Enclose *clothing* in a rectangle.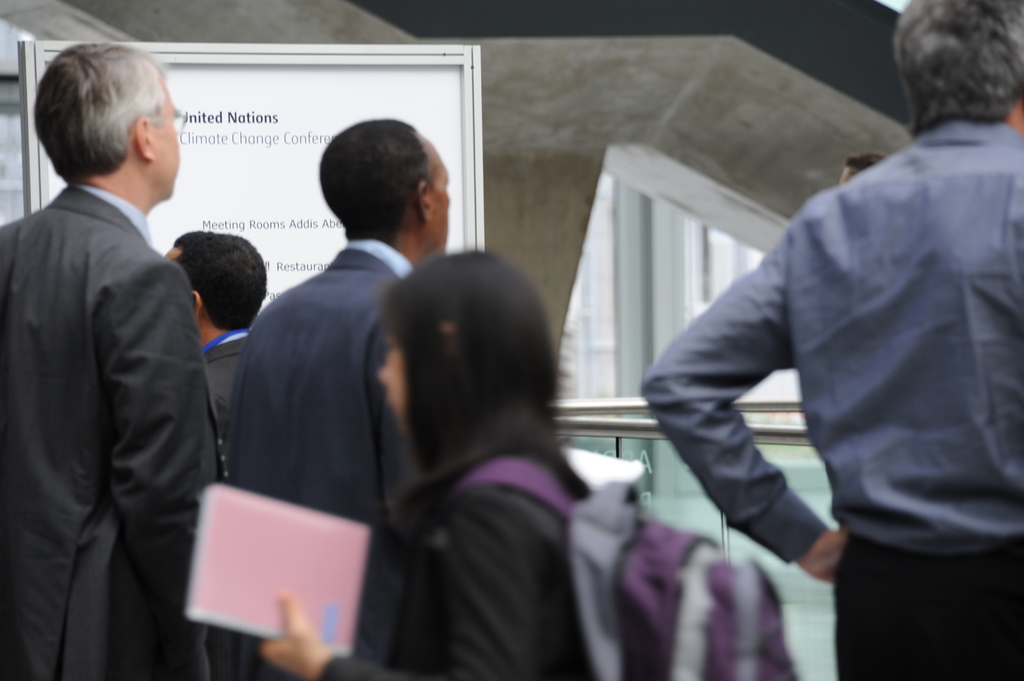
select_region(0, 180, 213, 680).
